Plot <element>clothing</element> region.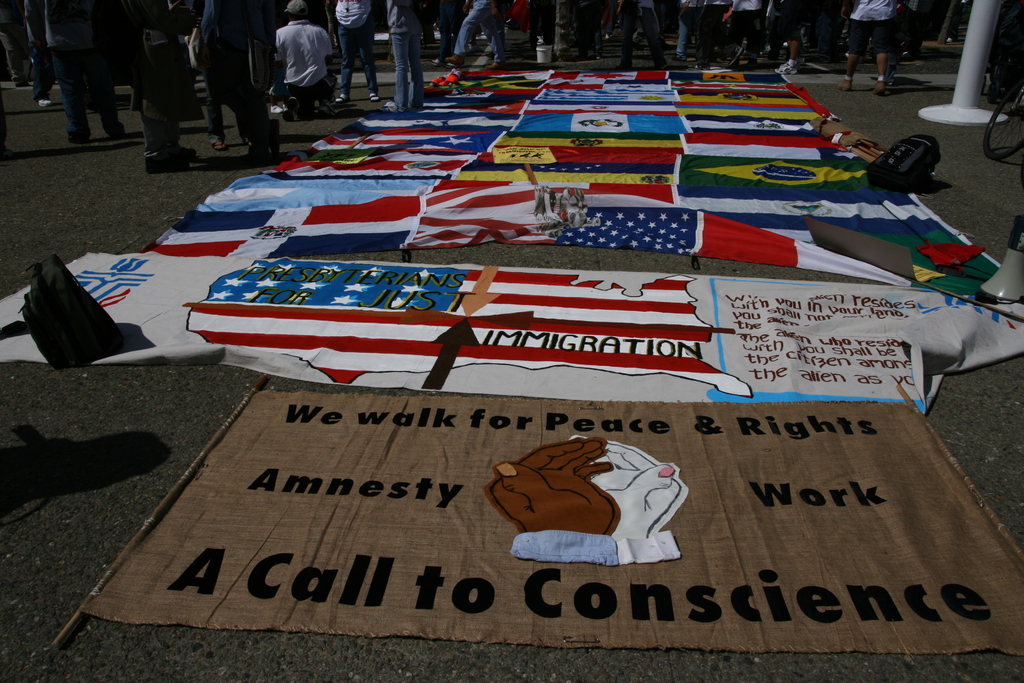
Plotted at bbox=(845, 0, 897, 61).
